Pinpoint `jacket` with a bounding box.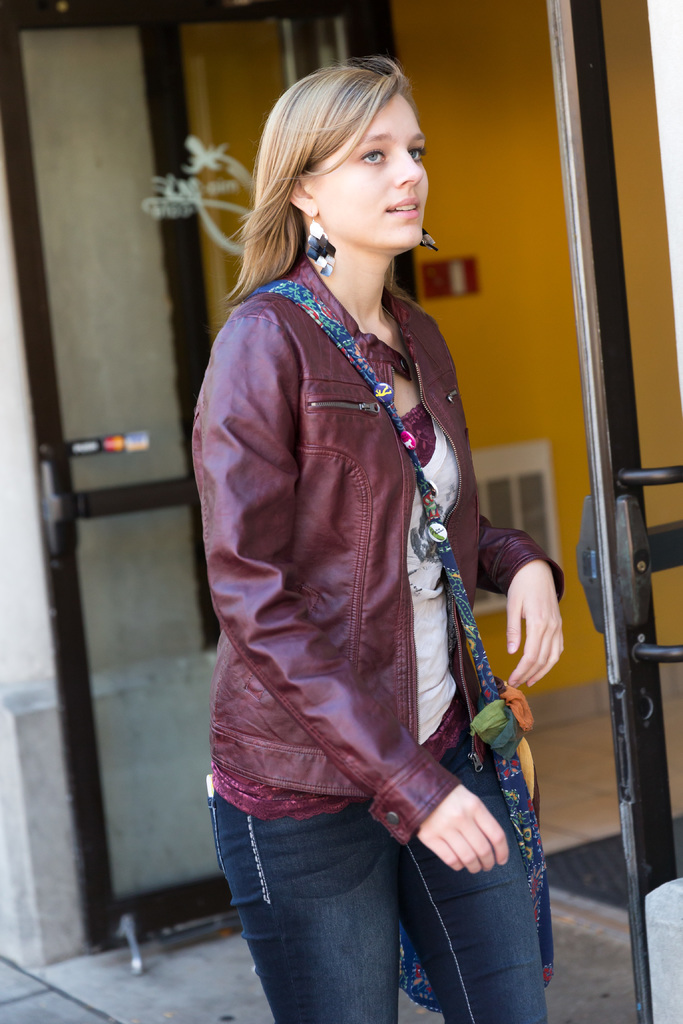
box=[199, 372, 559, 836].
